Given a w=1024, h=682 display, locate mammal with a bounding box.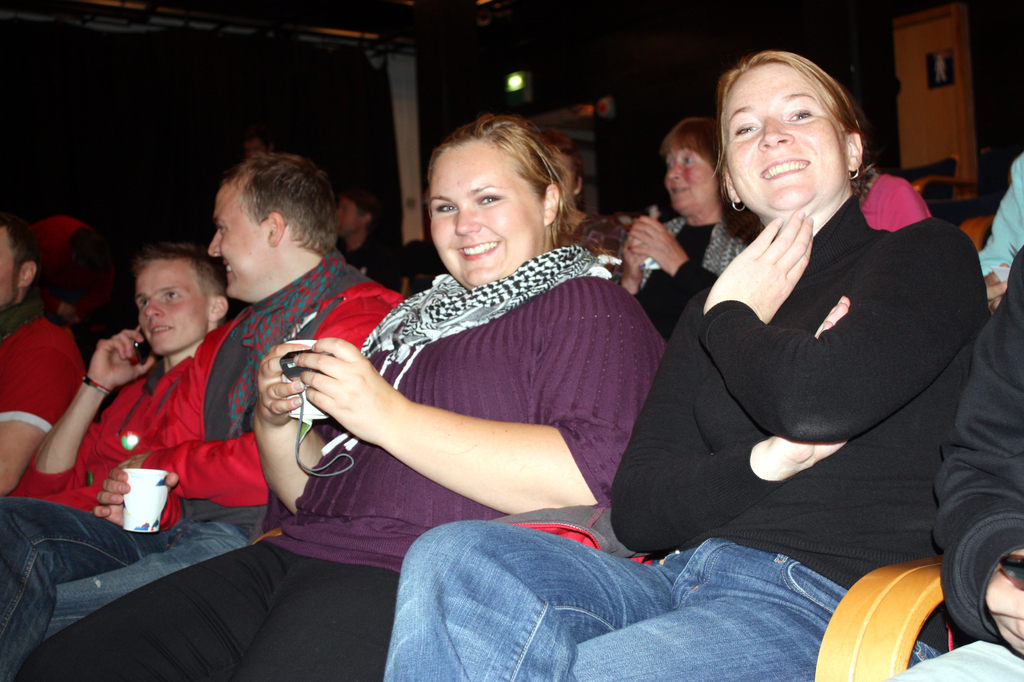
Located: (856, 165, 932, 236).
